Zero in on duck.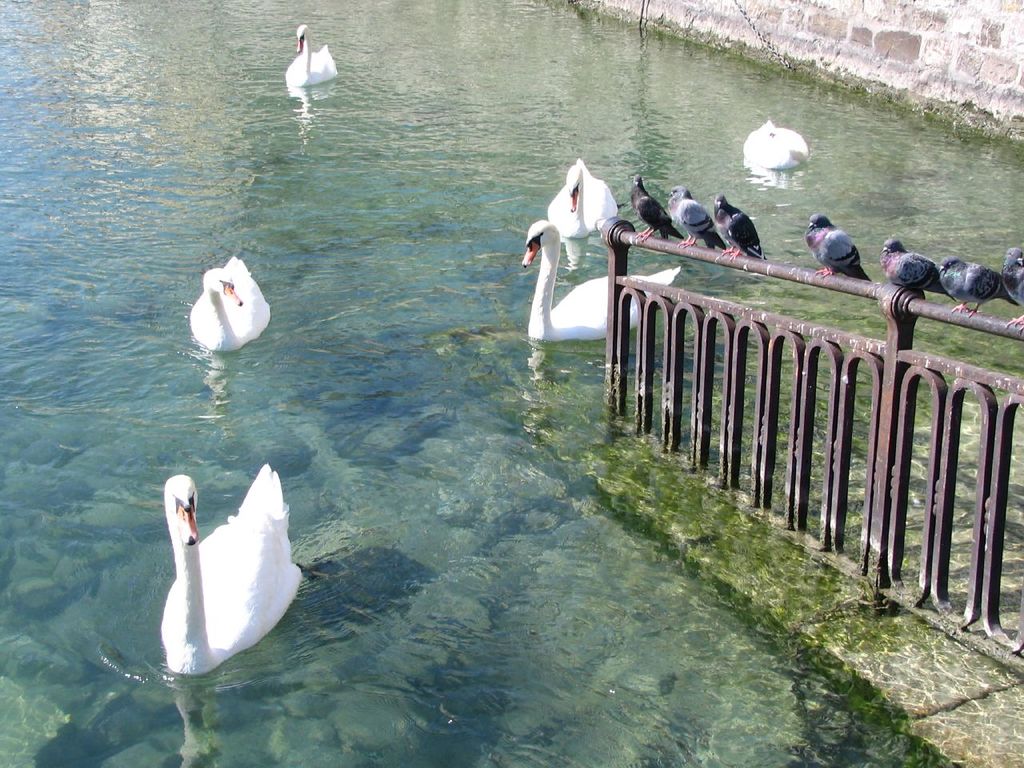
Zeroed in: region(189, 253, 271, 351).
